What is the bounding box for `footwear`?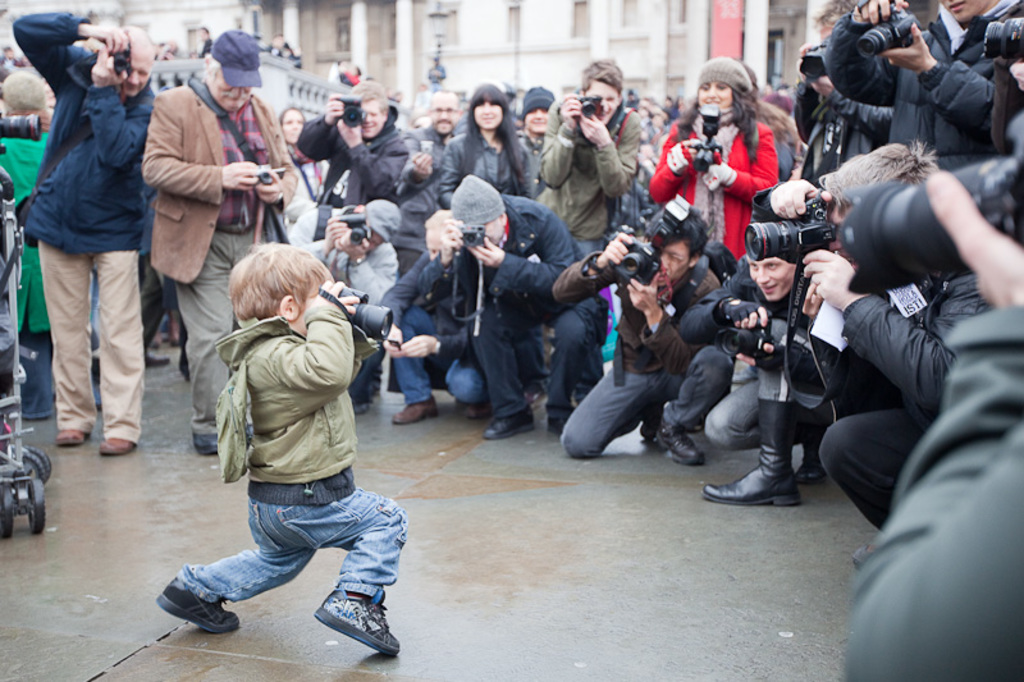
143:344:170:365.
